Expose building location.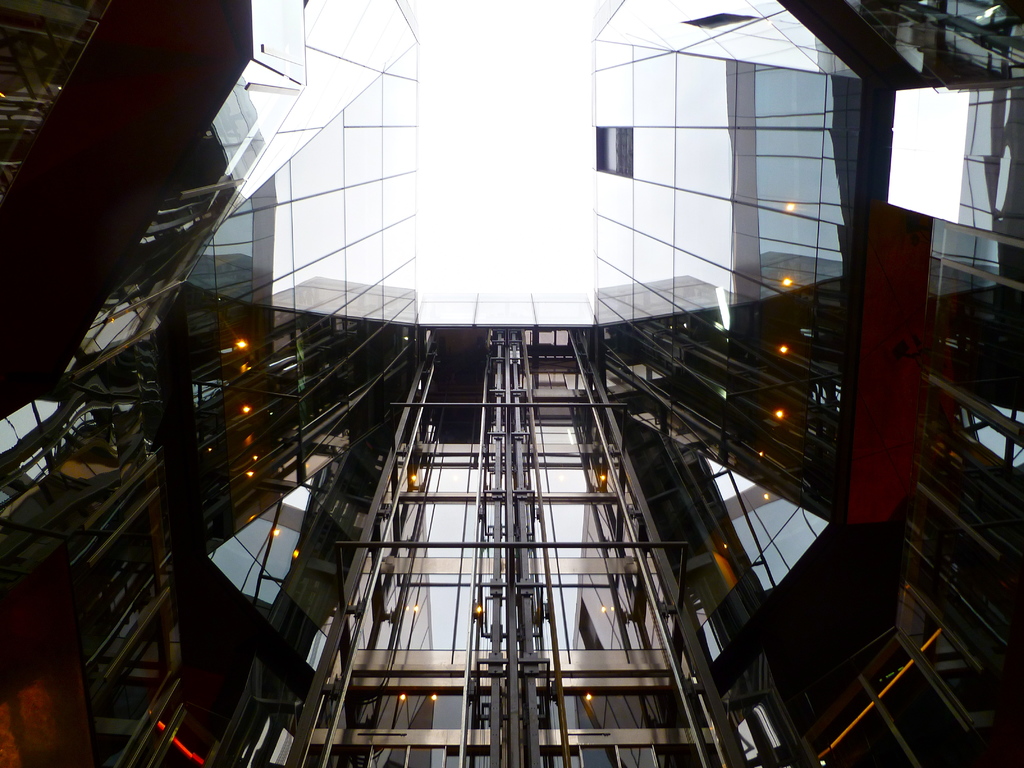
Exposed at 0/0/1023/767.
